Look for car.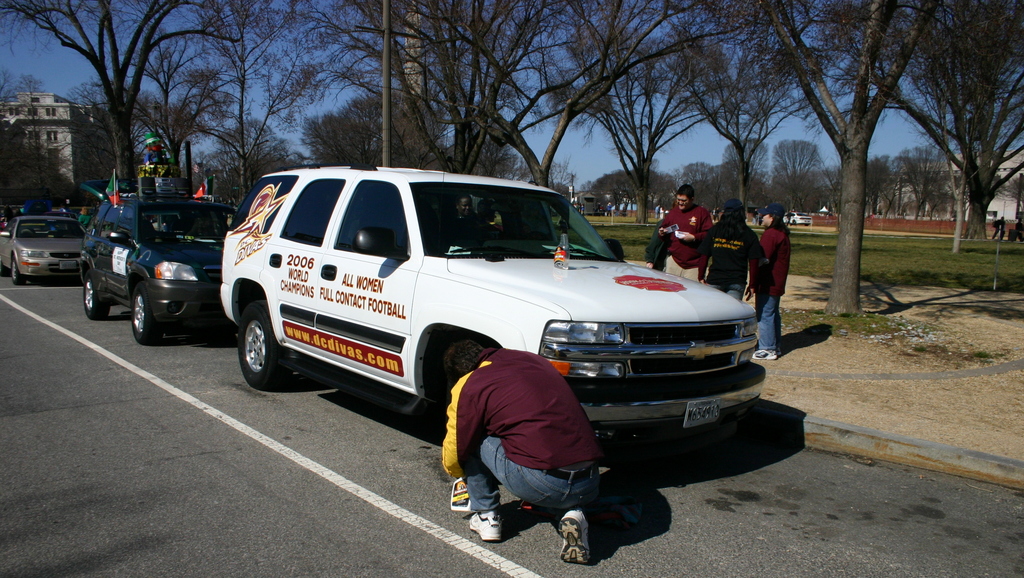
Found: <box>205,169,777,451</box>.
